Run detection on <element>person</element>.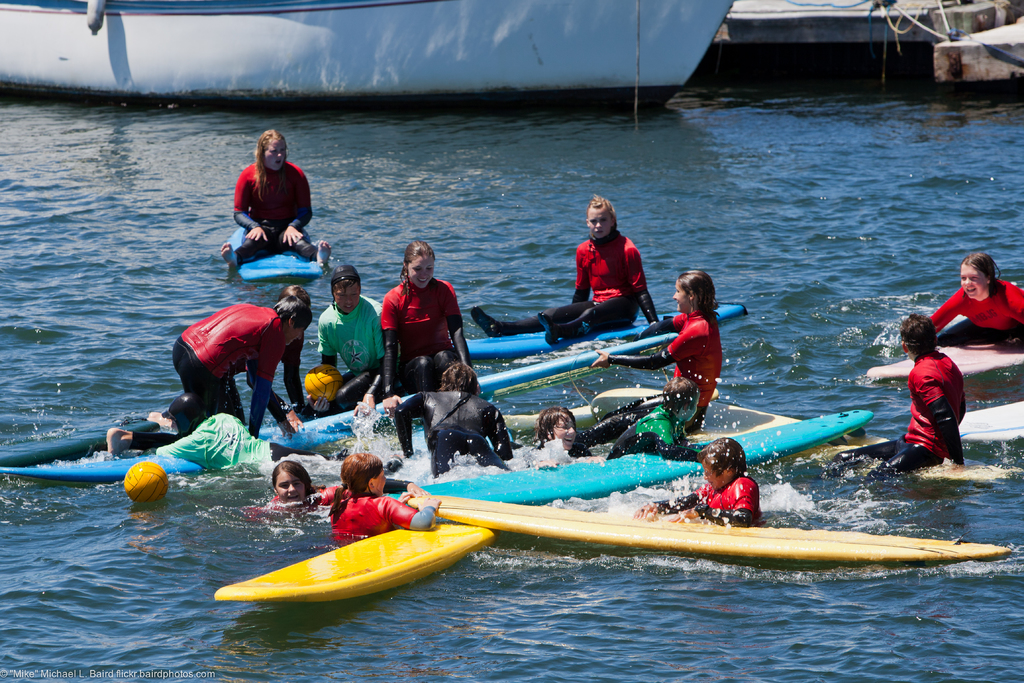
Result: bbox=(470, 190, 665, 349).
